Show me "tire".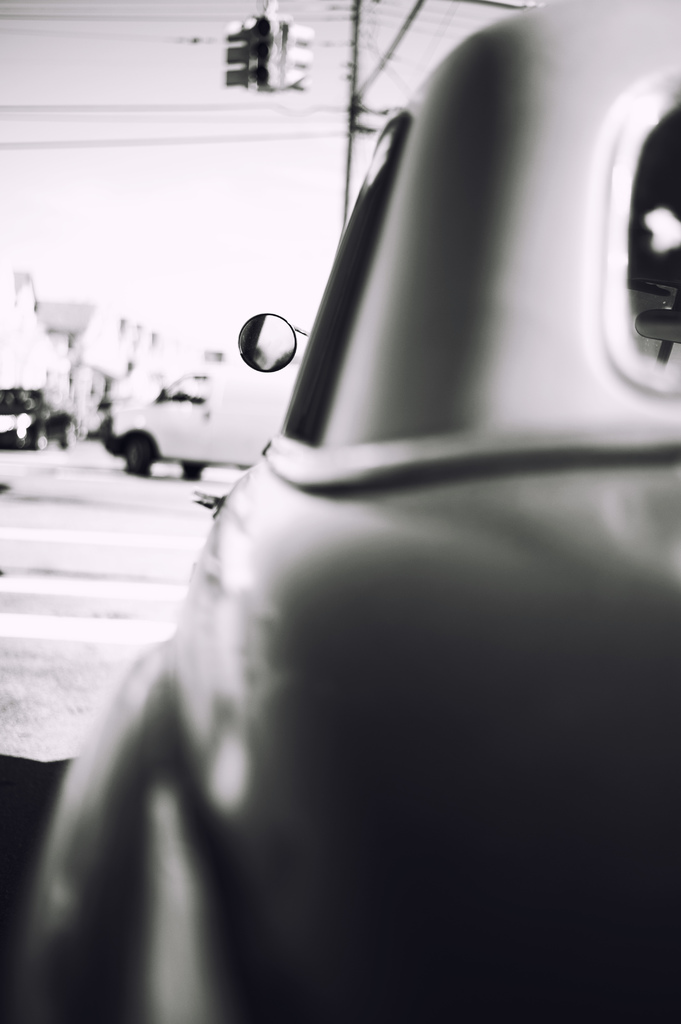
"tire" is here: 121, 433, 156, 481.
